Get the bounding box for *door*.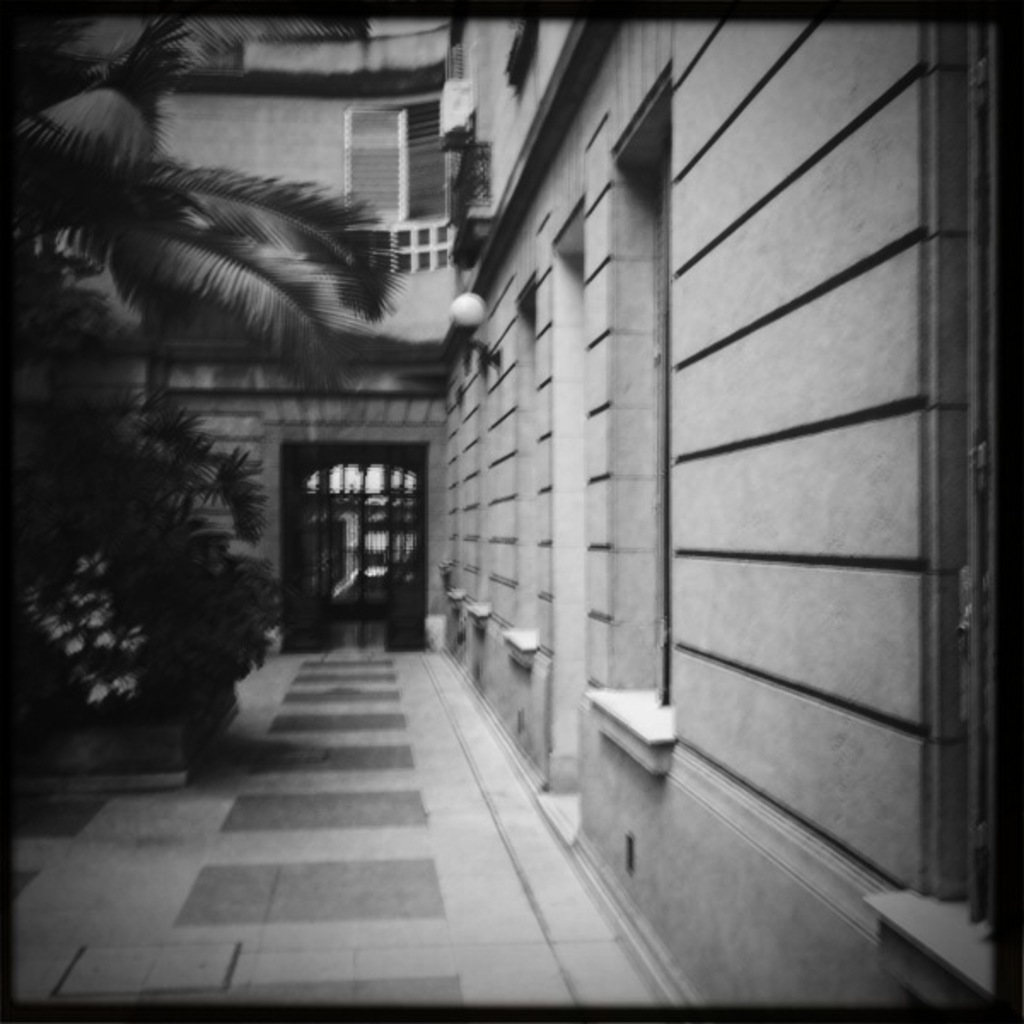
{"x1": 294, "y1": 452, "x2": 415, "y2": 638}.
